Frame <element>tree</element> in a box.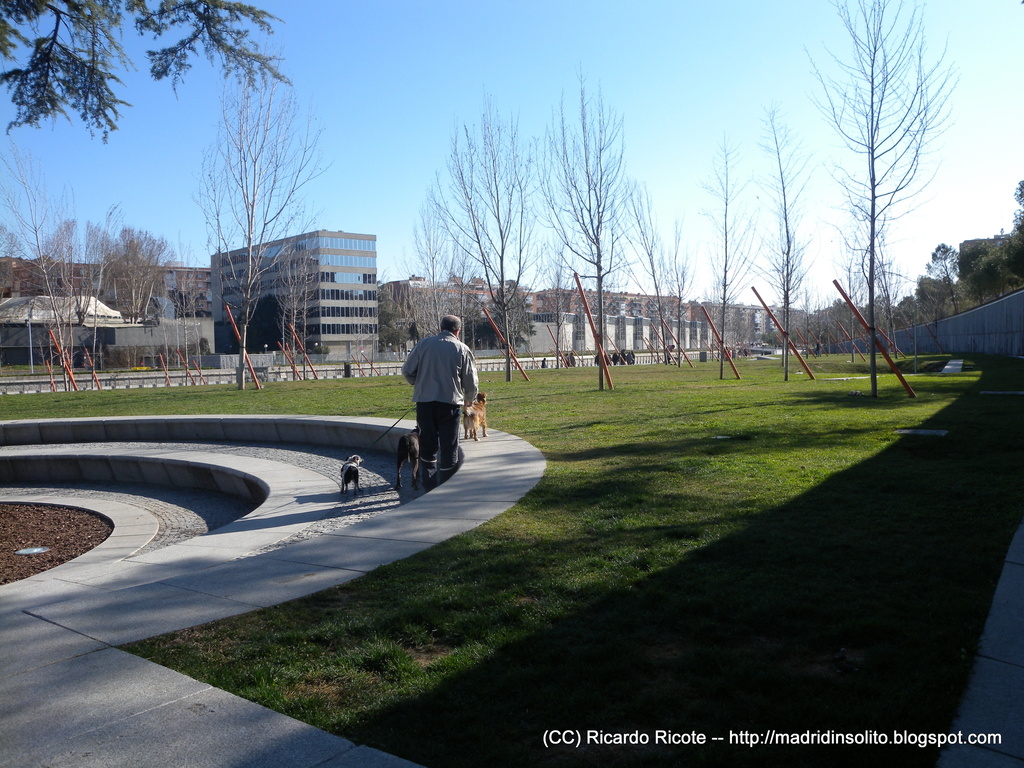
region(528, 64, 639, 388).
